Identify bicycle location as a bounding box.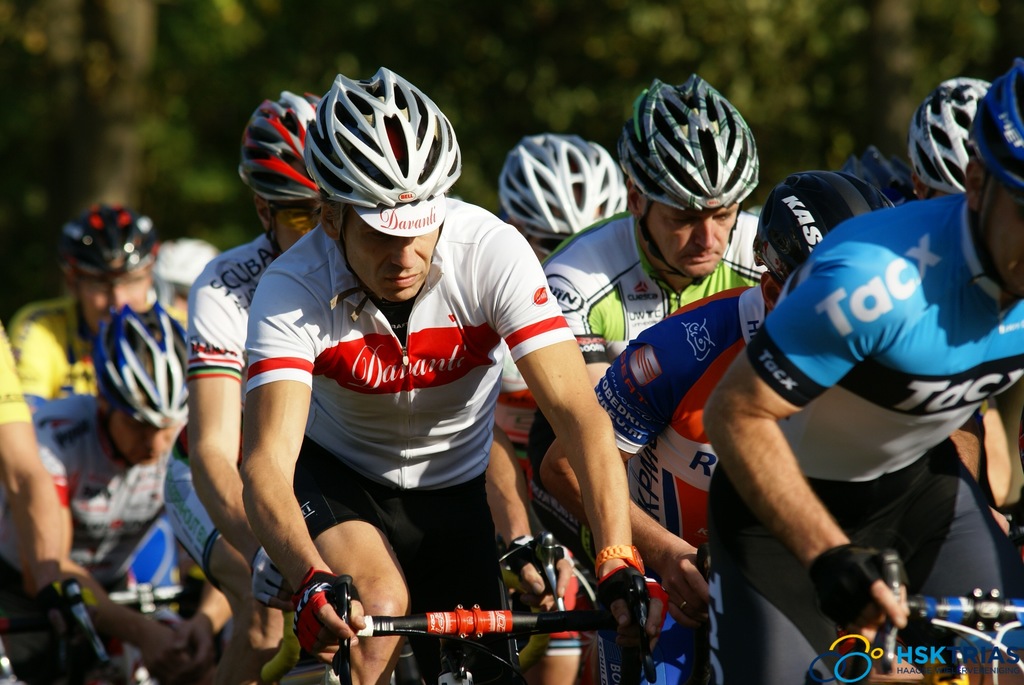
crop(860, 552, 1023, 684).
